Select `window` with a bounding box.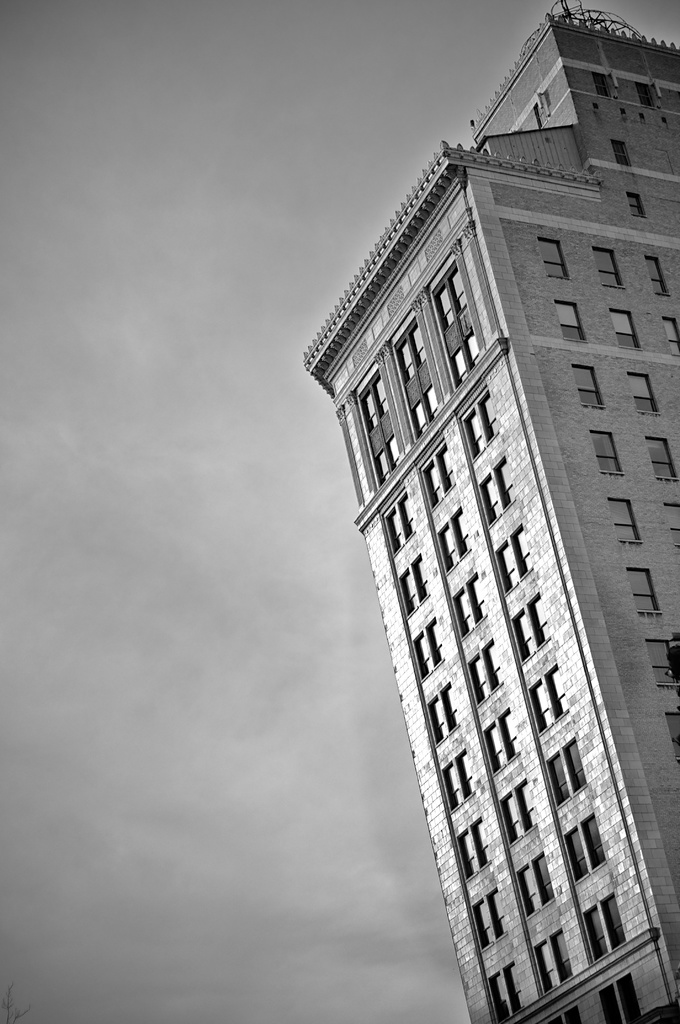
[left=462, top=403, right=488, bottom=461].
